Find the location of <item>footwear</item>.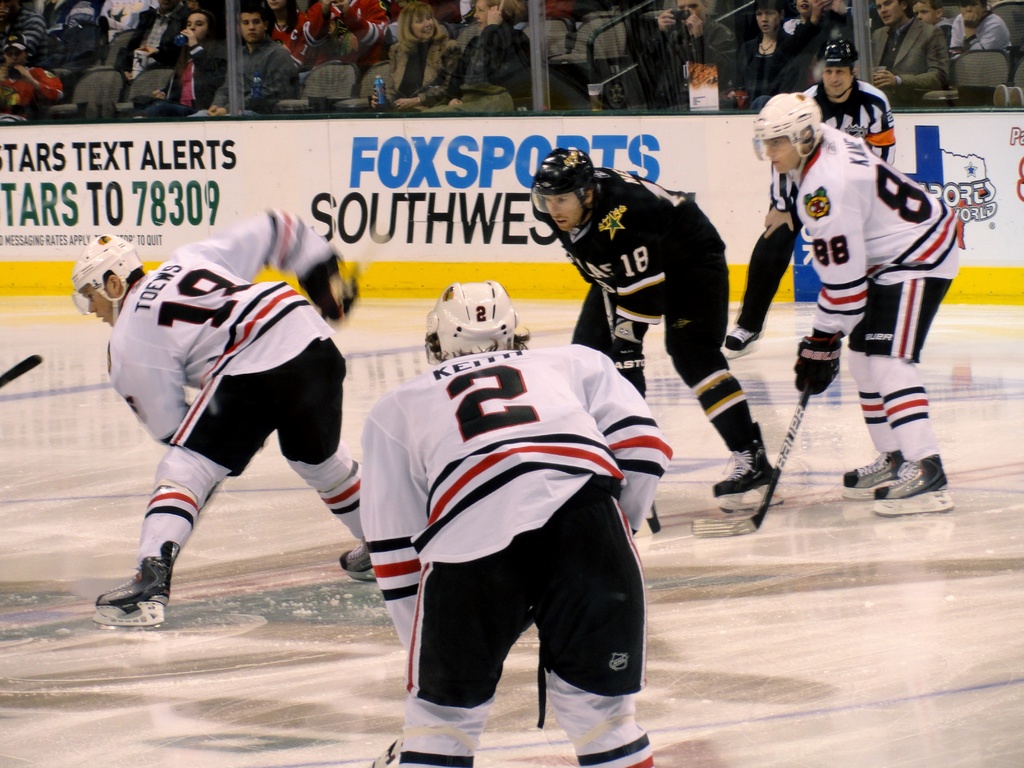
Location: box(95, 534, 182, 611).
